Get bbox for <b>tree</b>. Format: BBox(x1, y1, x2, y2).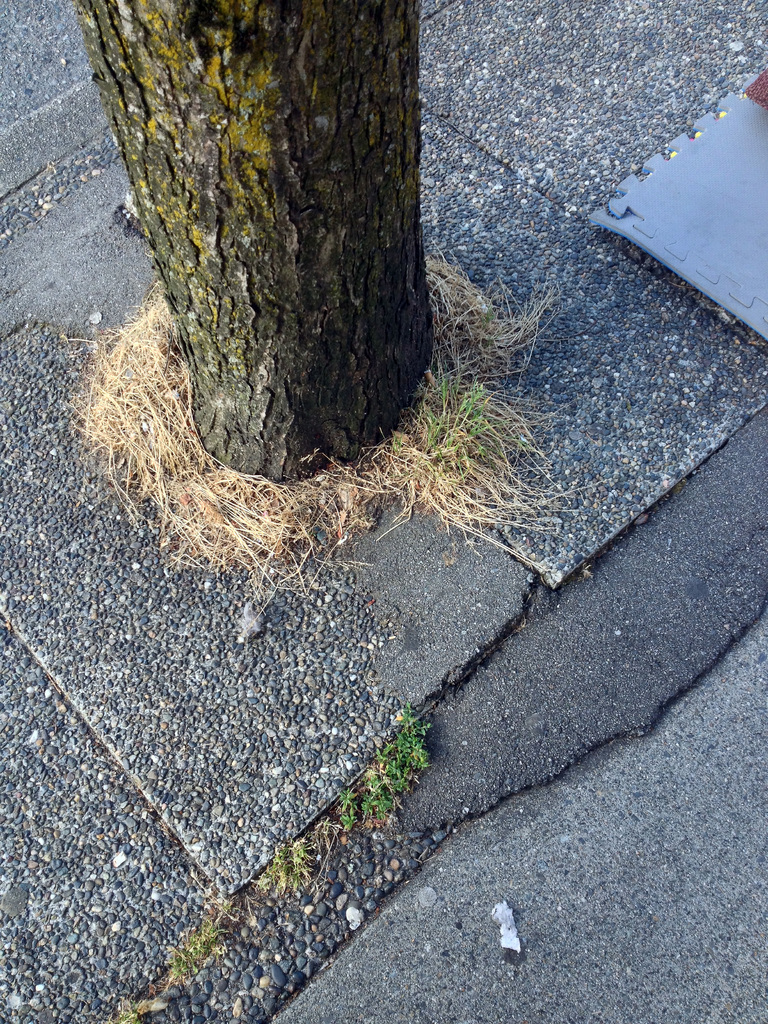
BBox(66, 0, 442, 476).
